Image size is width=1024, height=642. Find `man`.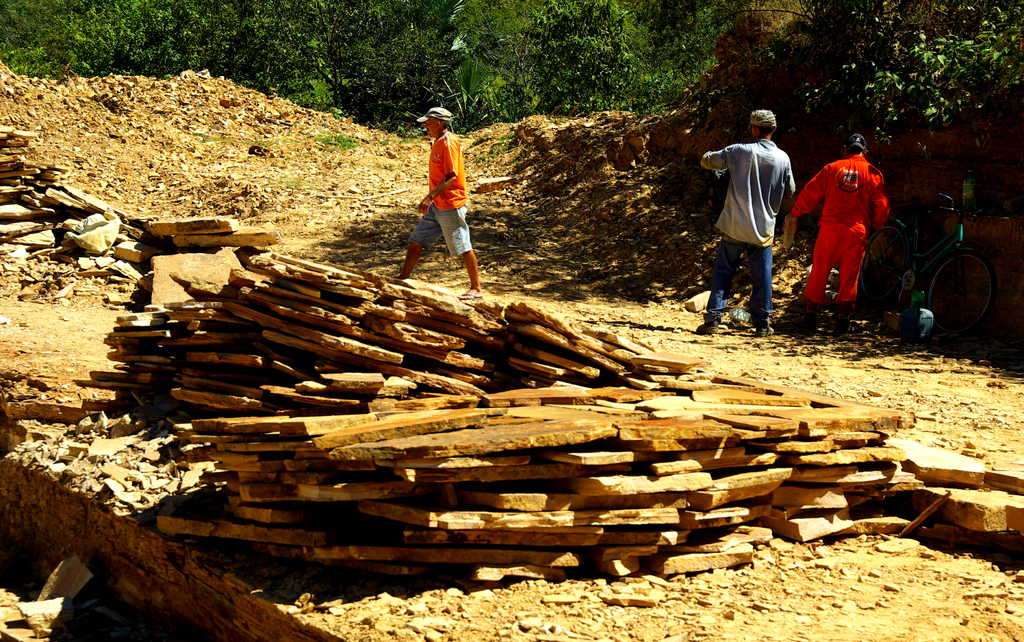
locate(696, 108, 796, 340).
